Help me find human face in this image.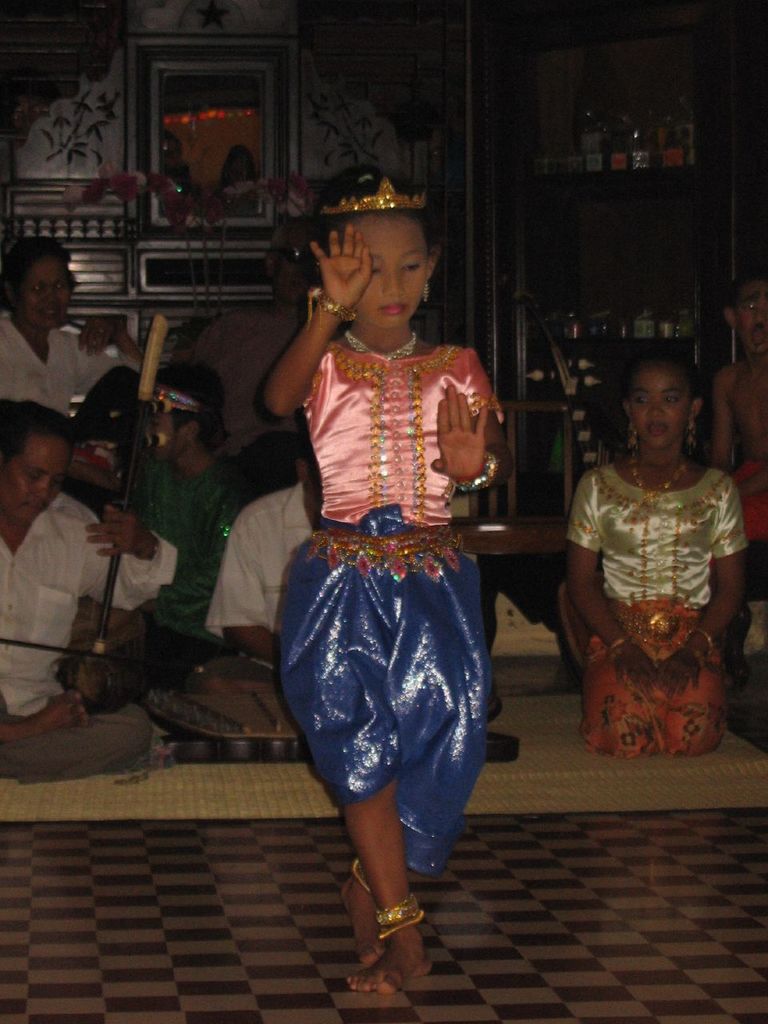
Found it: left=357, top=222, right=427, bottom=327.
